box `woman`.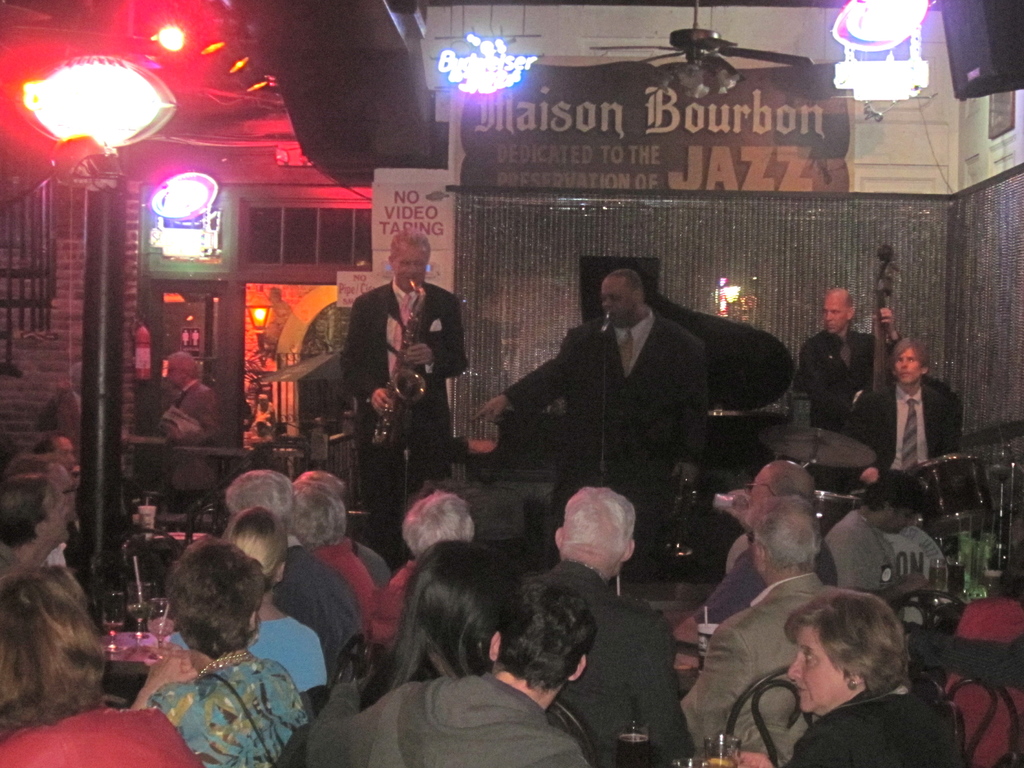
0, 566, 202, 767.
